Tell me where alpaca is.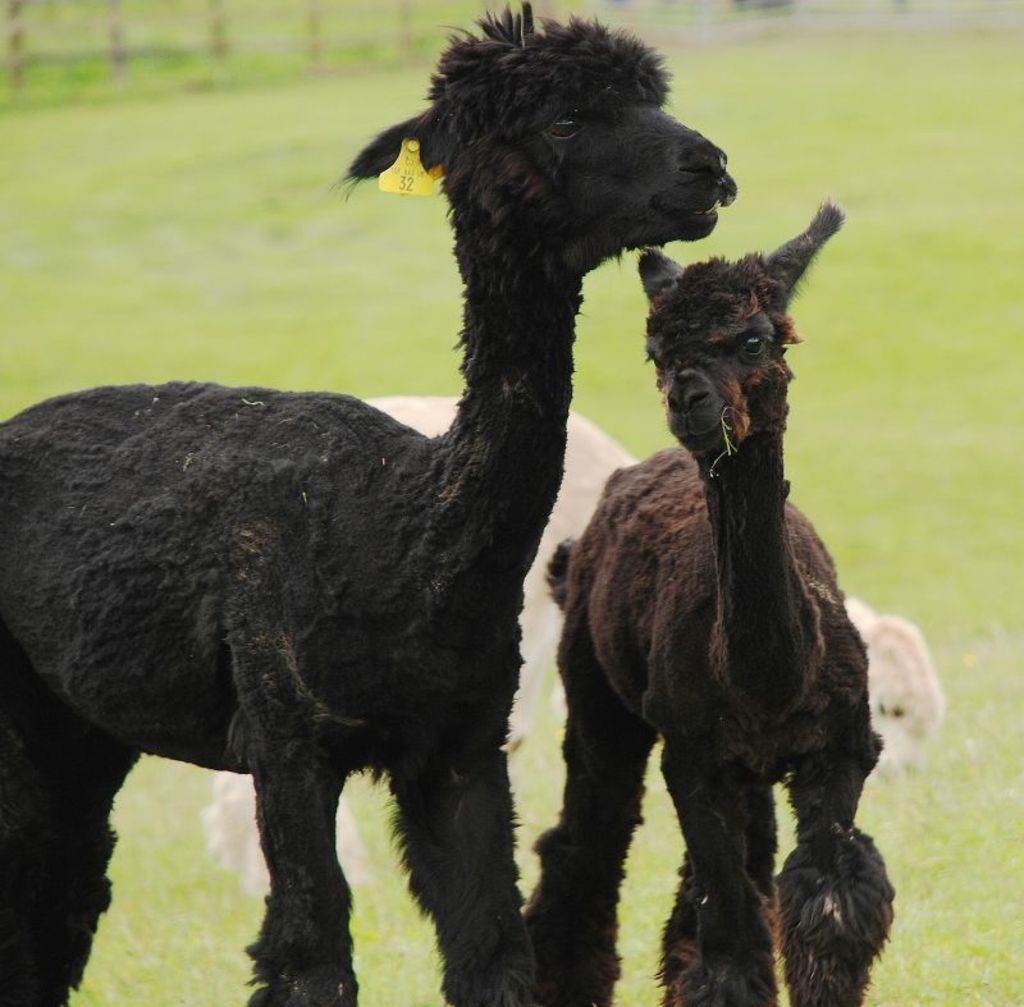
alpaca is at l=0, t=0, r=739, b=1006.
